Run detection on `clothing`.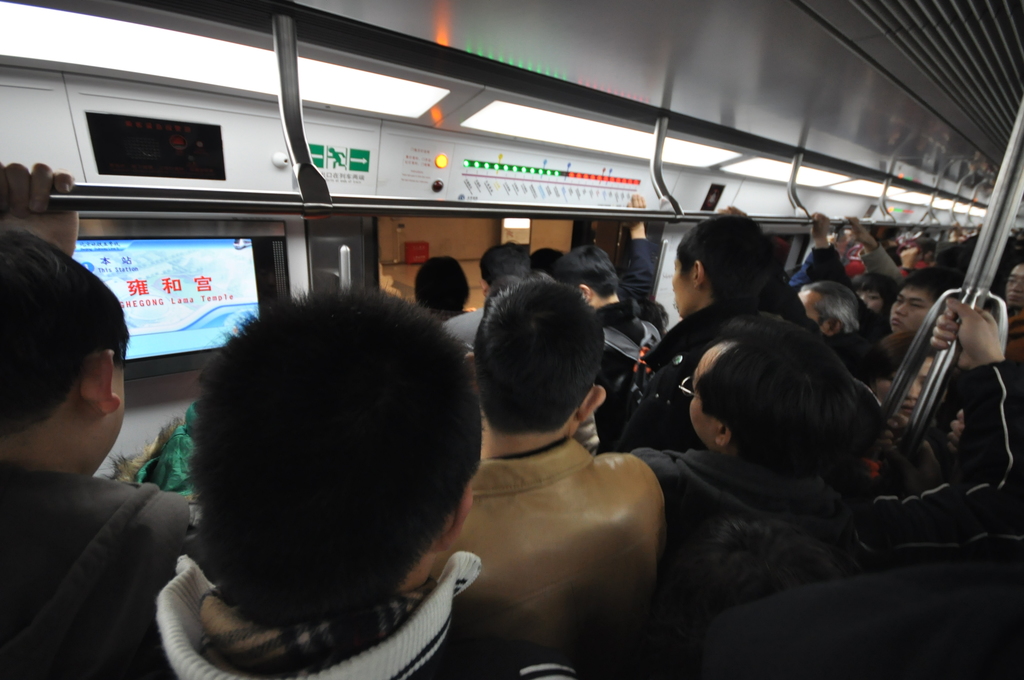
Result: rect(917, 219, 1021, 321).
